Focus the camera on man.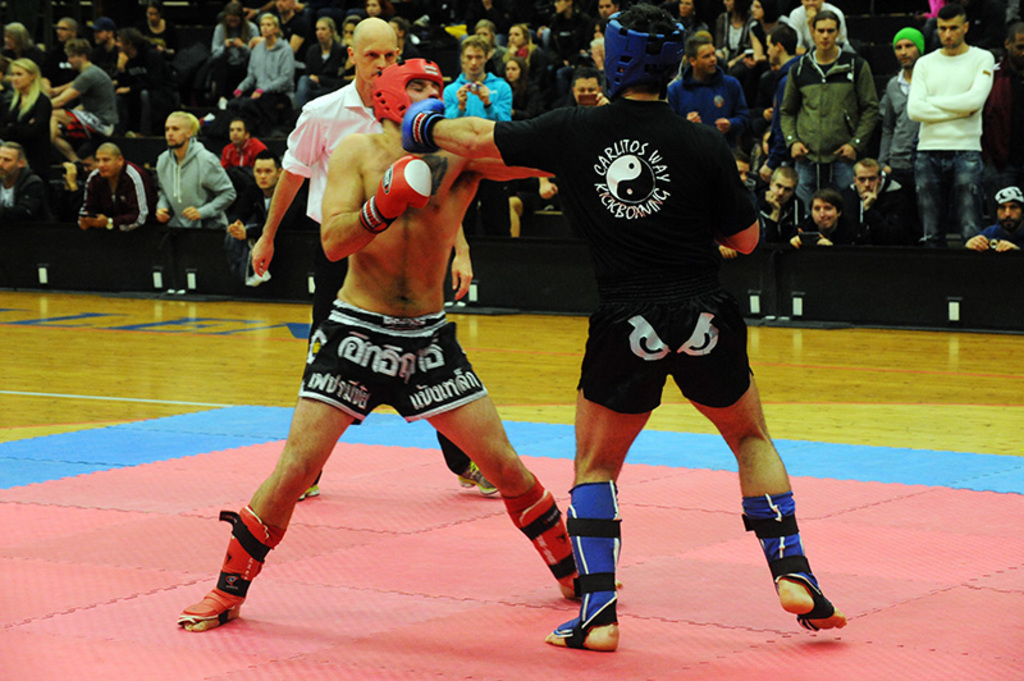
Focus region: 172/50/620/635.
